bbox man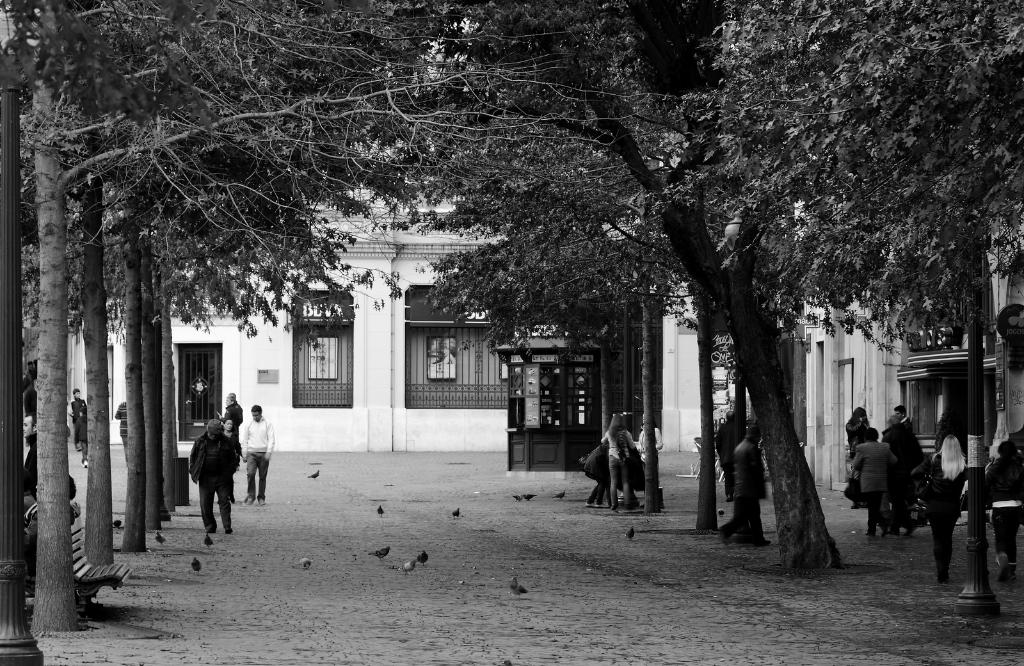
bbox=[235, 405, 279, 501]
